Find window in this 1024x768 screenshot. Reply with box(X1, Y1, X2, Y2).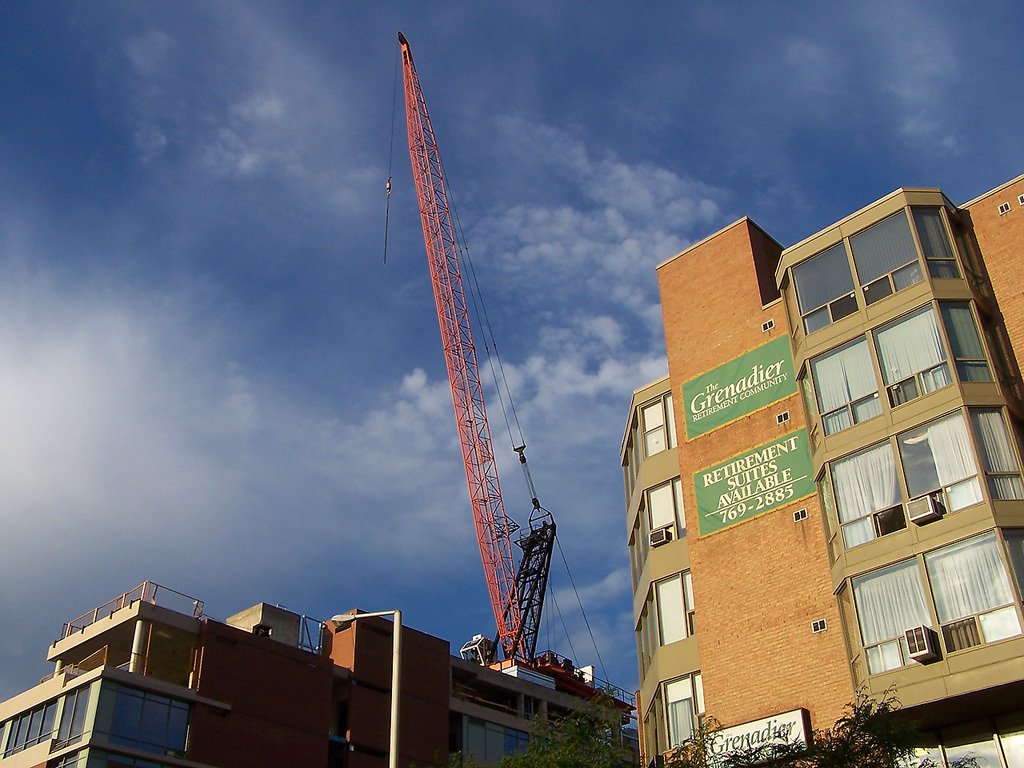
box(94, 681, 190, 762).
